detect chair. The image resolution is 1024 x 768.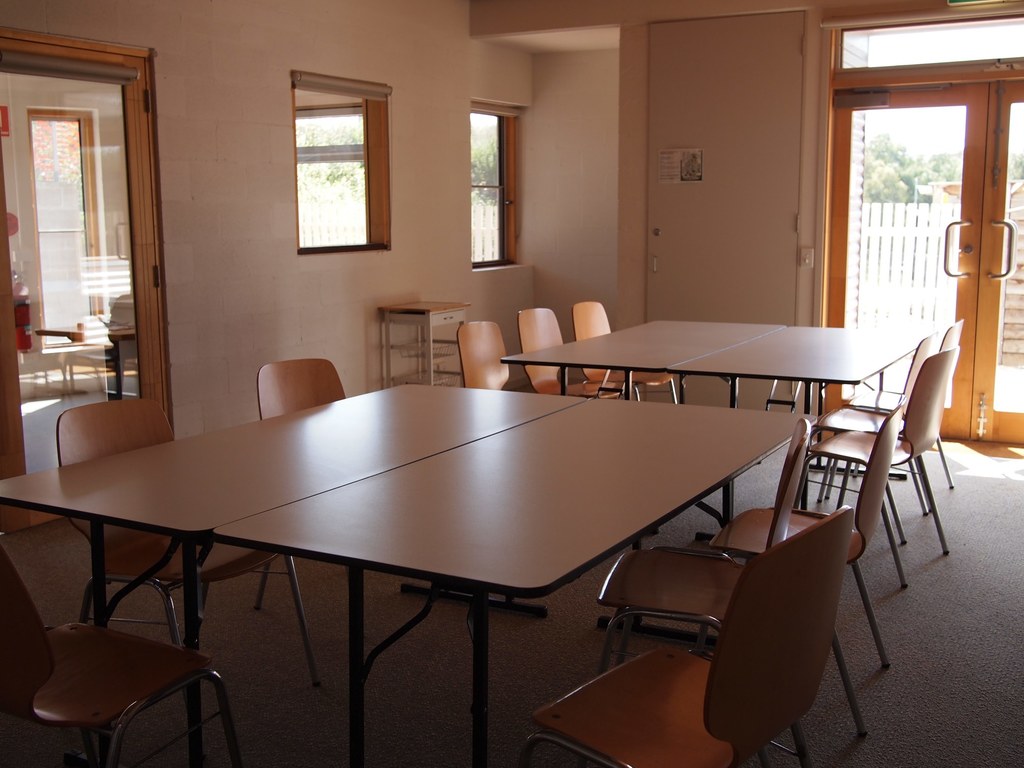
box=[0, 533, 255, 767].
